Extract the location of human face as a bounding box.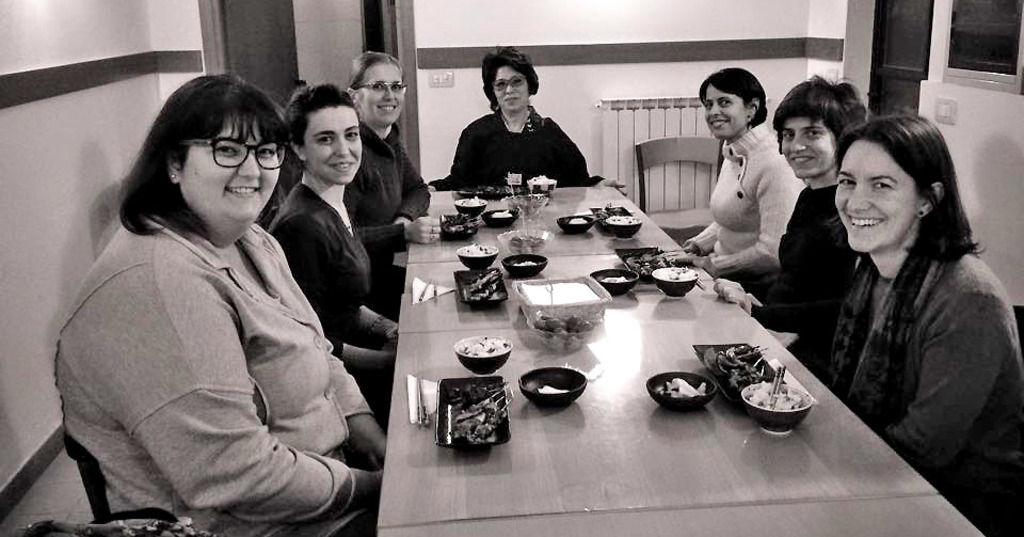
region(777, 101, 841, 174).
